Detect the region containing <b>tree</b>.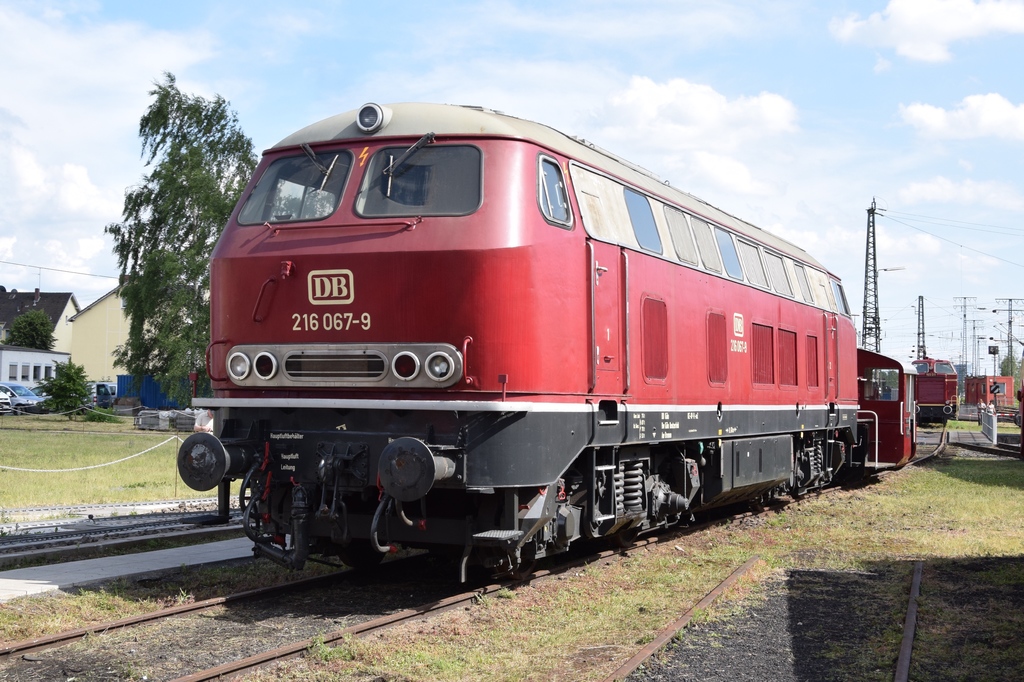
region(30, 361, 98, 423).
